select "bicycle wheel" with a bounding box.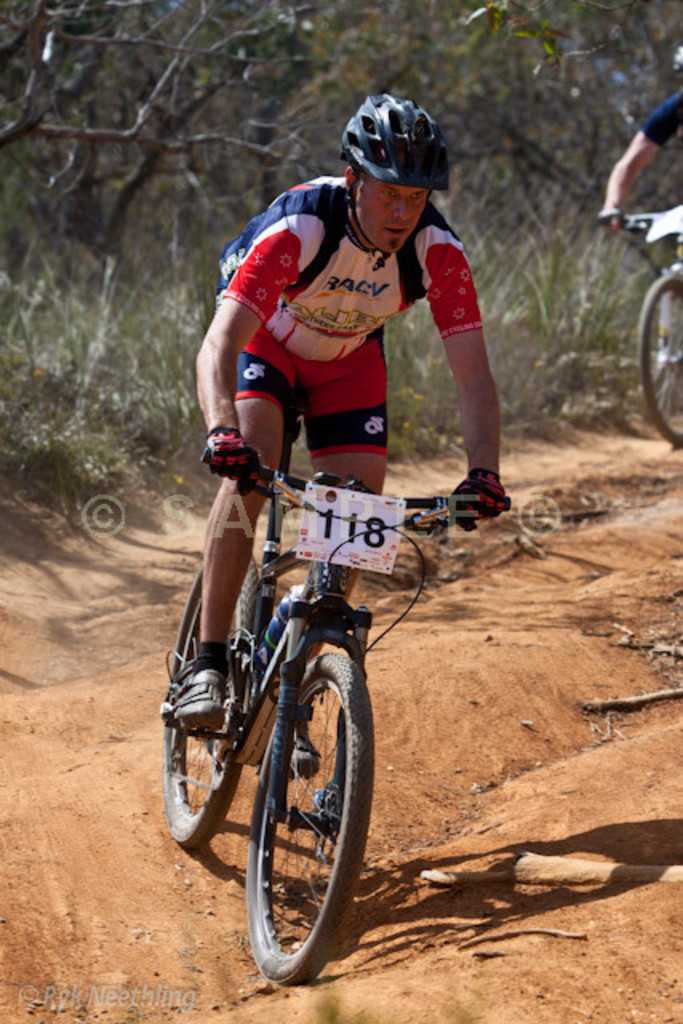
162 555 261 843.
